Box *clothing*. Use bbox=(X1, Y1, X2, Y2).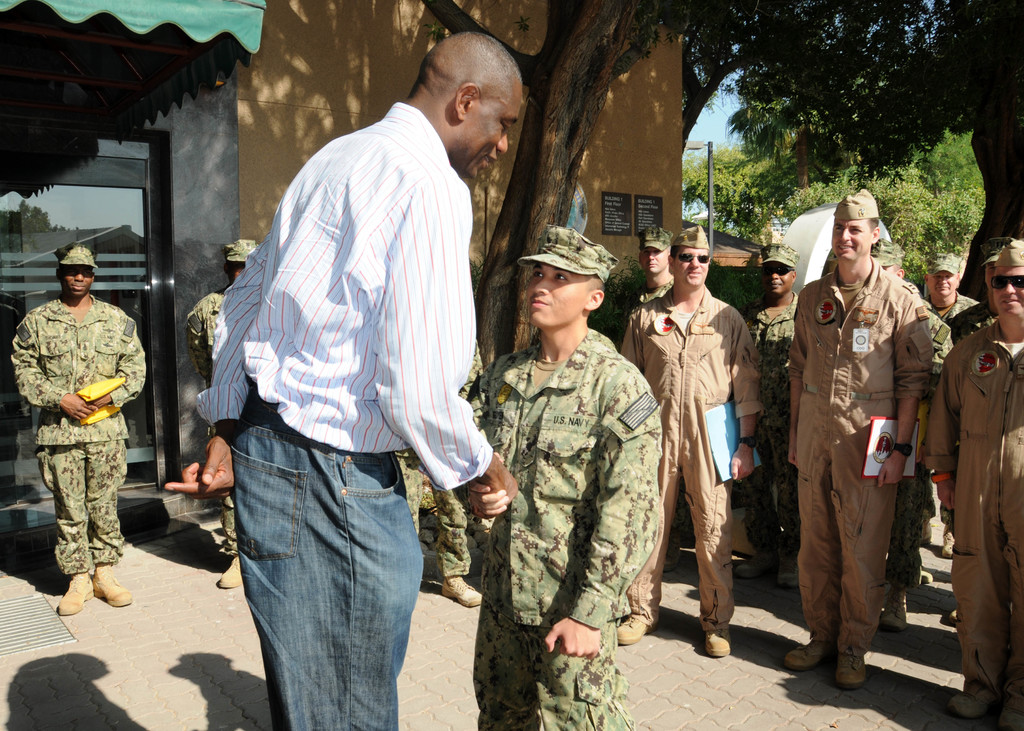
bbox=(929, 285, 987, 536).
